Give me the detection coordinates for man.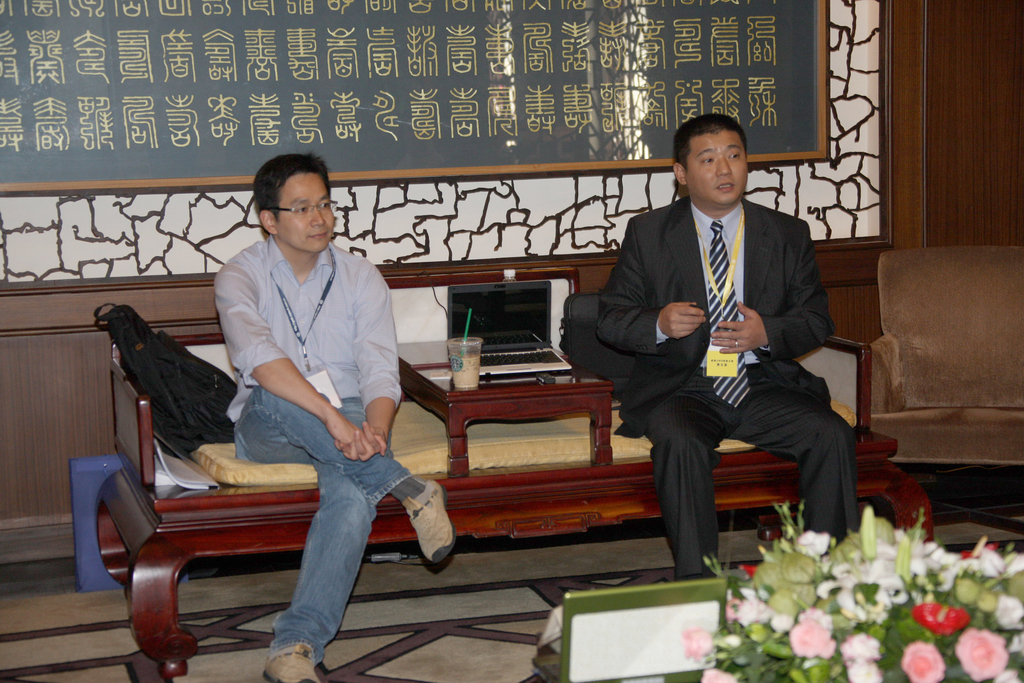
detection(214, 151, 454, 682).
